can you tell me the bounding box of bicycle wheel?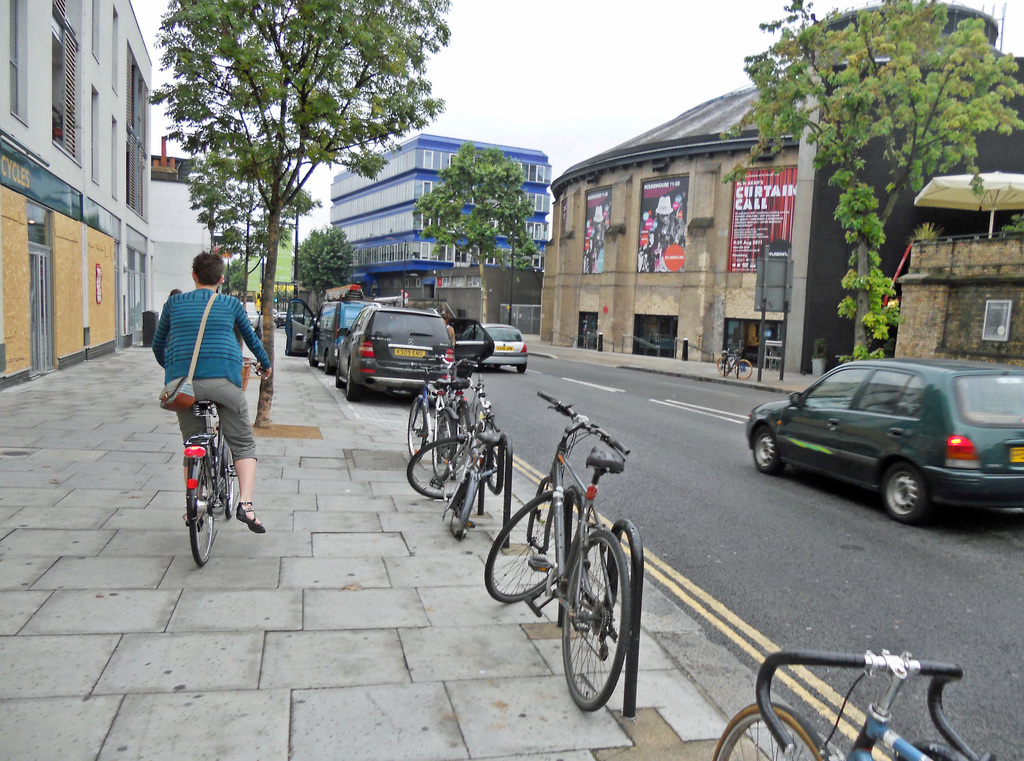
[225, 438, 235, 514].
